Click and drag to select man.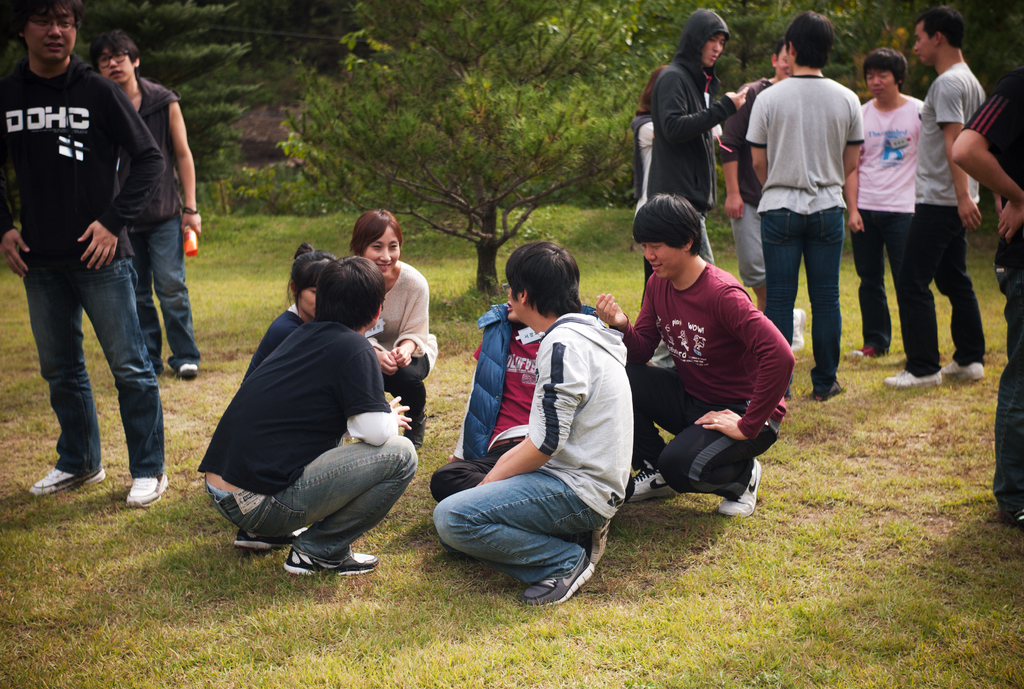
Selection: x1=717 y1=24 x2=812 y2=353.
